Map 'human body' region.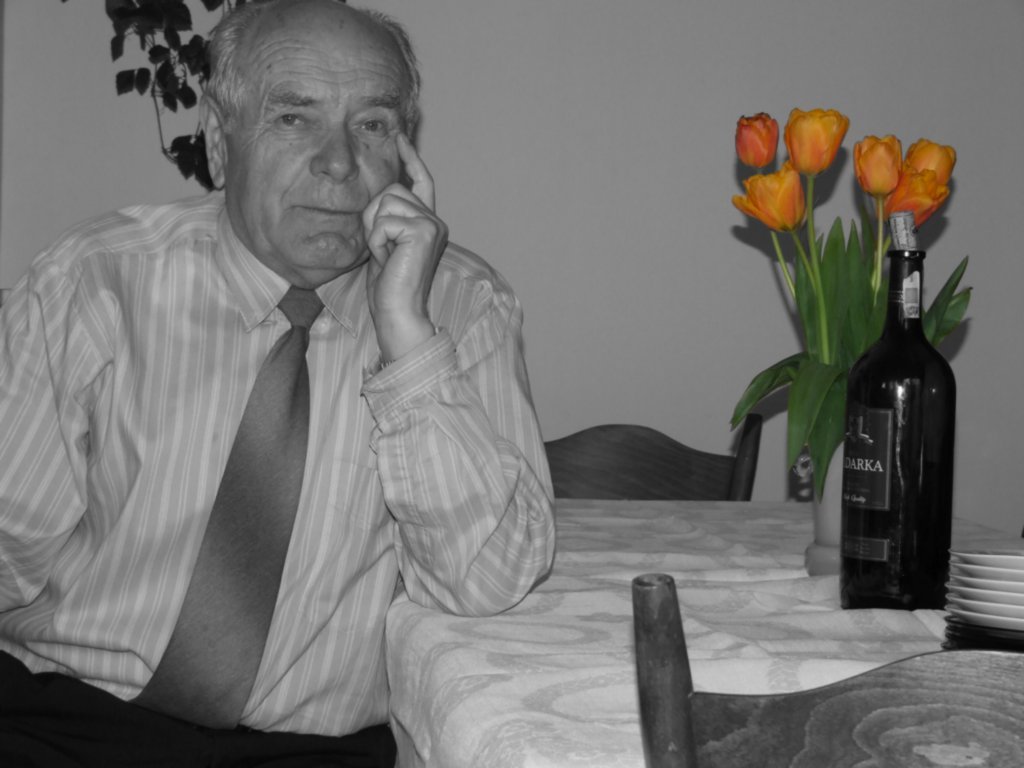
Mapped to Rect(32, 67, 570, 767).
